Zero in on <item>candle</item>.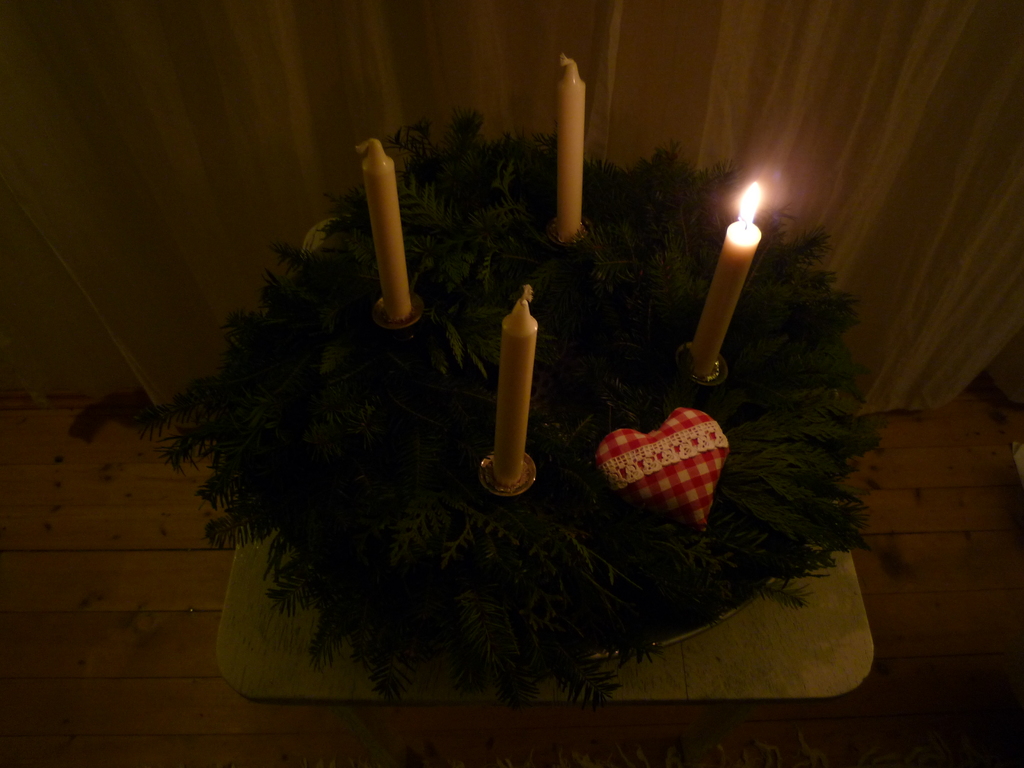
Zeroed in: left=491, top=280, right=541, bottom=484.
